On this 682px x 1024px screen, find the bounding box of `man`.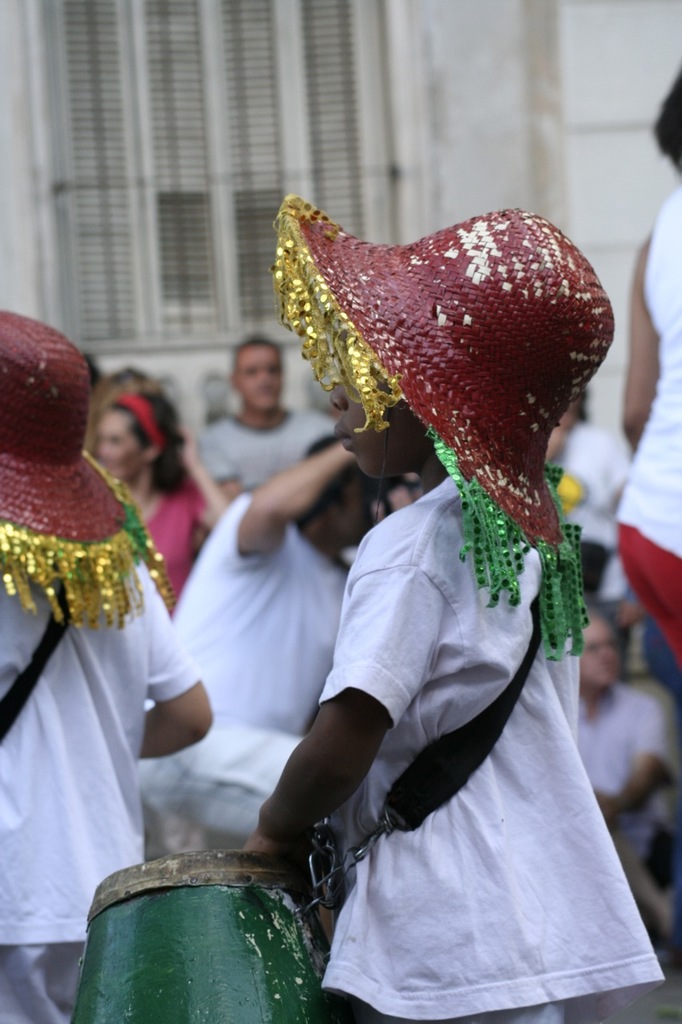
Bounding box: l=577, t=605, r=681, b=871.
